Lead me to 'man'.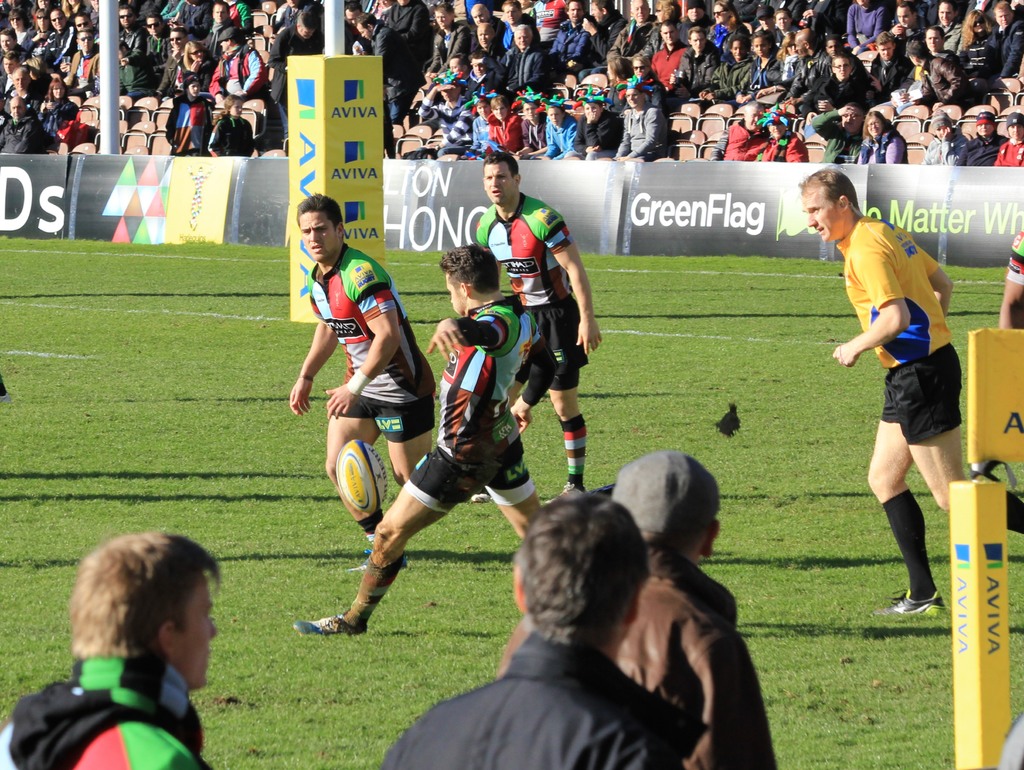
Lead to {"left": 287, "top": 192, "right": 436, "bottom": 571}.
